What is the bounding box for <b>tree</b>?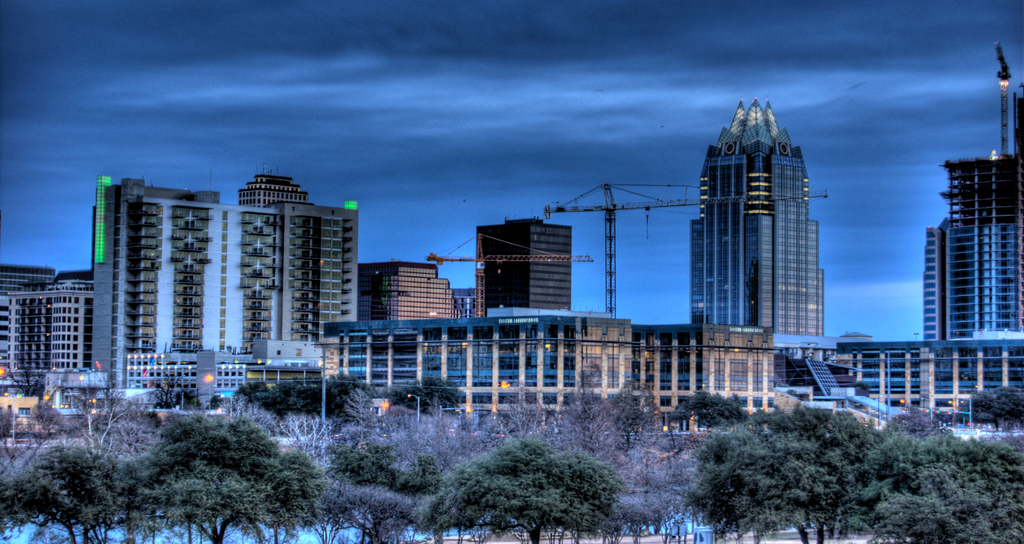
[335, 376, 380, 437].
